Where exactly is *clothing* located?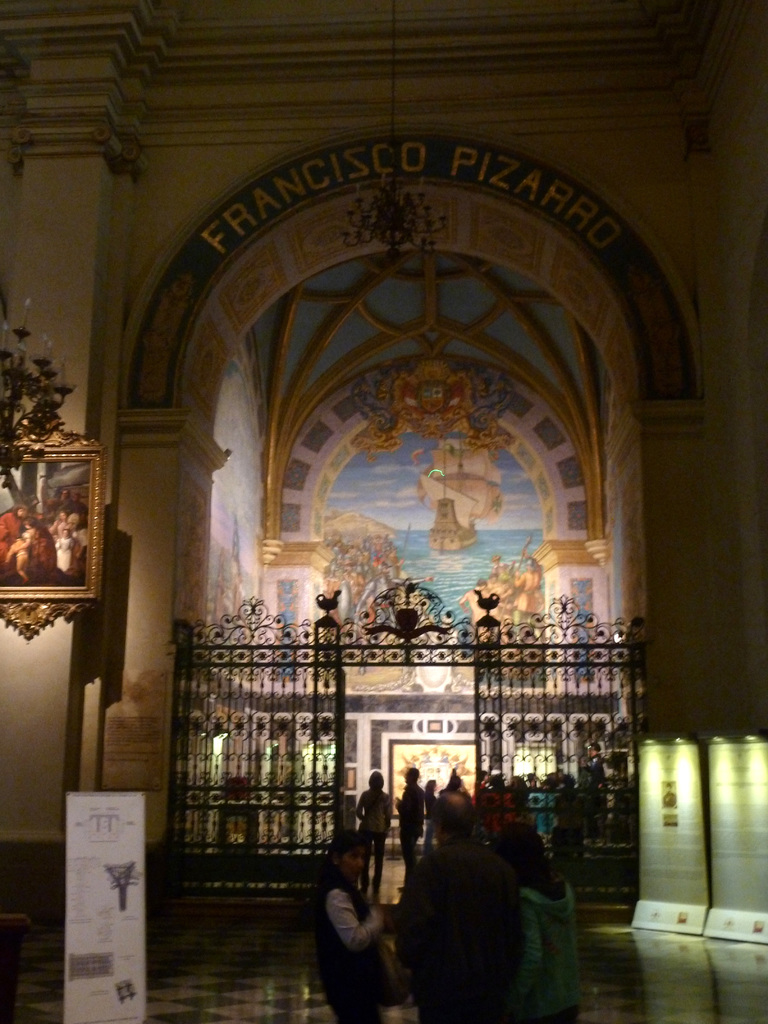
Its bounding box is {"x1": 527, "y1": 869, "x2": 586, "y2": 1023}.
